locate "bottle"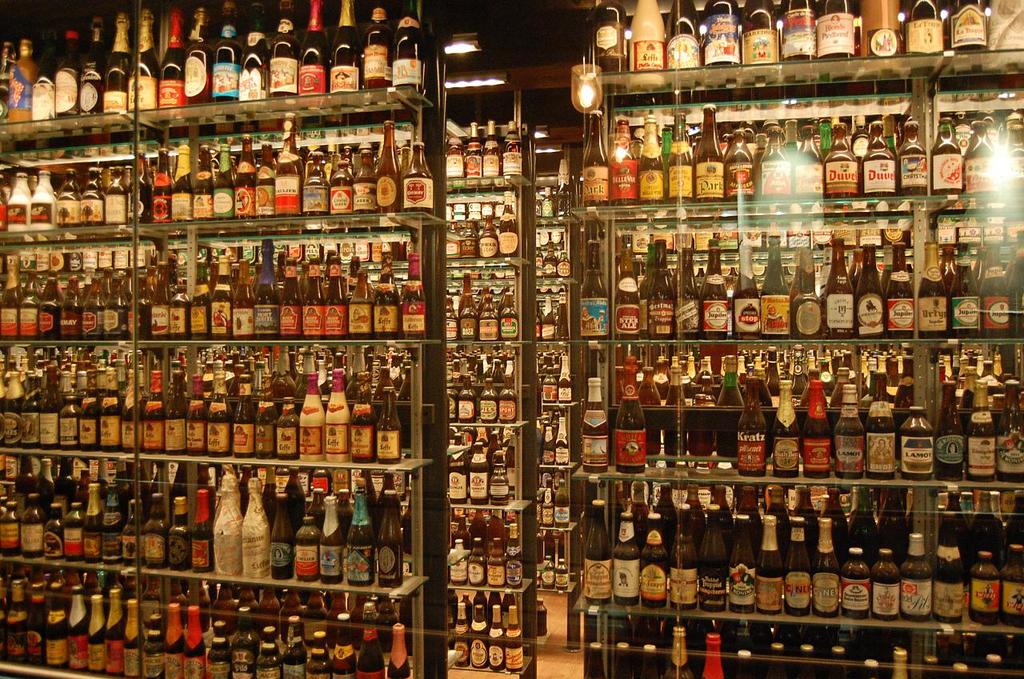
region(551, 417, 572, 465)
